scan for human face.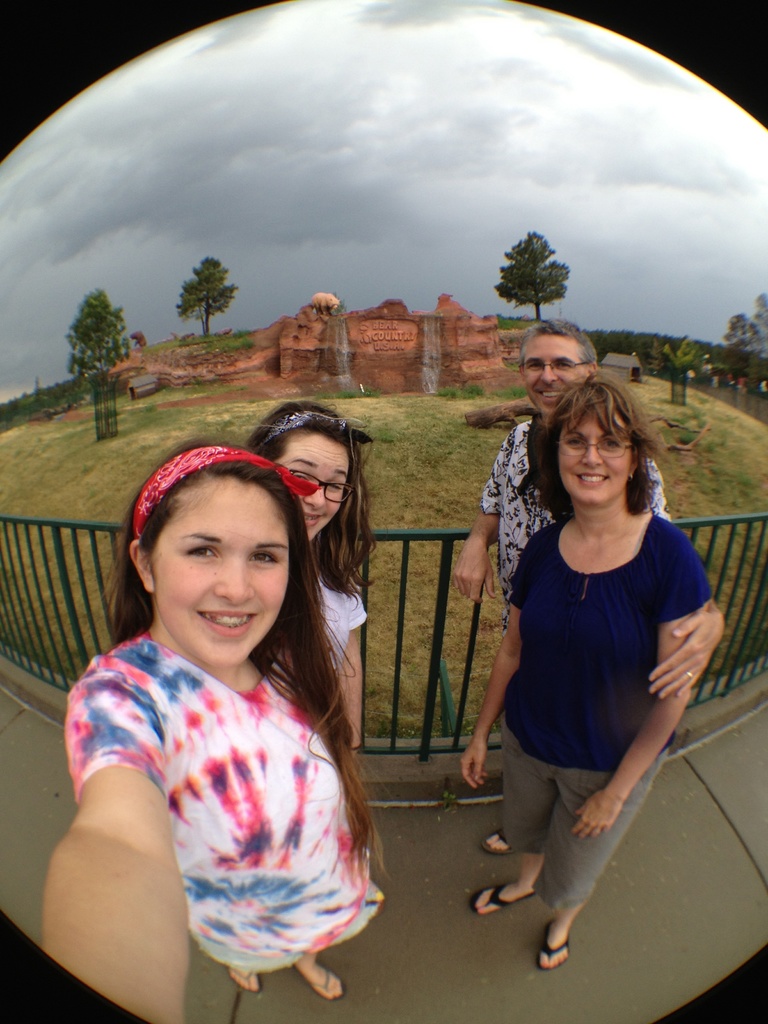
Scan result: x1=520 y1=328 x2=588 y2=419.
